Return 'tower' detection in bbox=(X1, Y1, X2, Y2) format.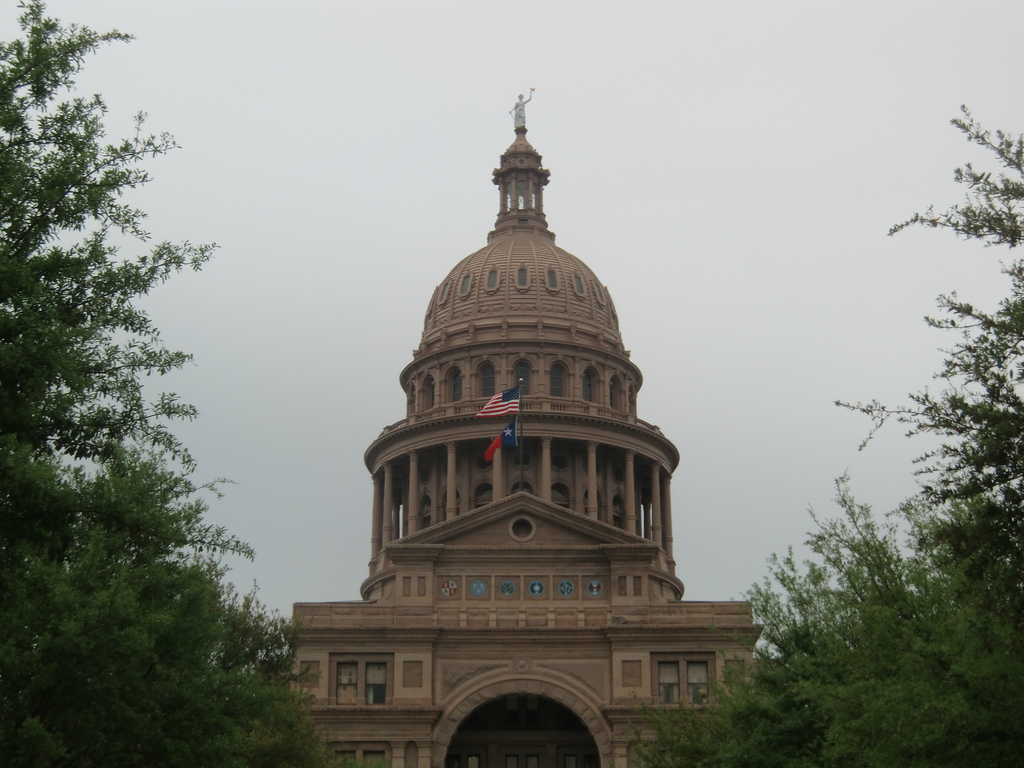
bbox=(223, 60, 810, 744).
